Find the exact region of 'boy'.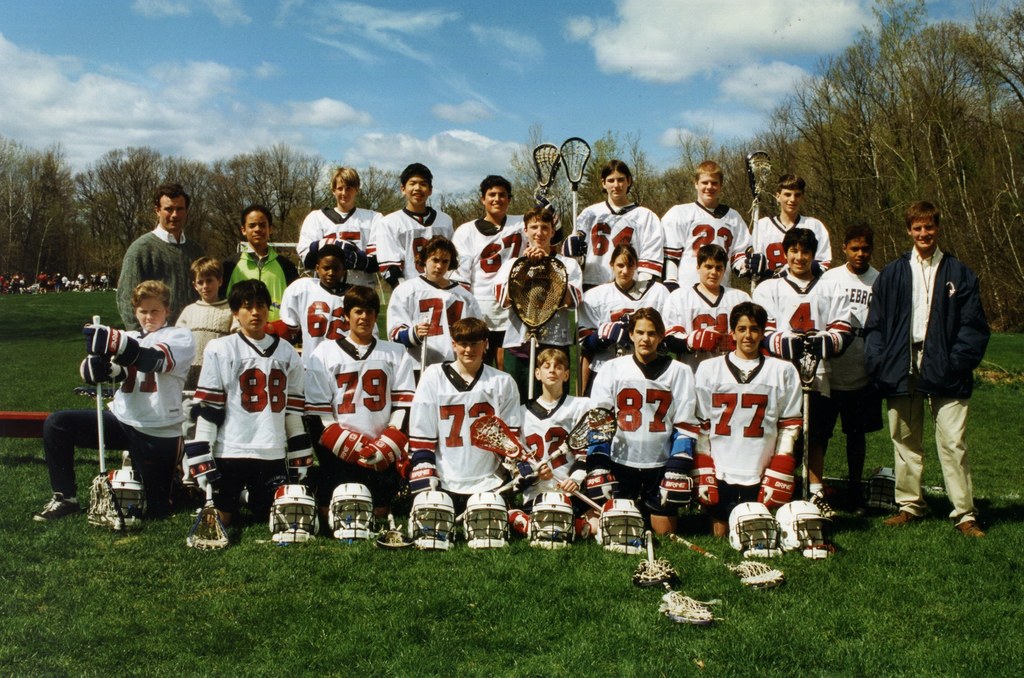
Exact region: {"x1": 399, "y1": 313, "x2": 523, "y2": 540}.
